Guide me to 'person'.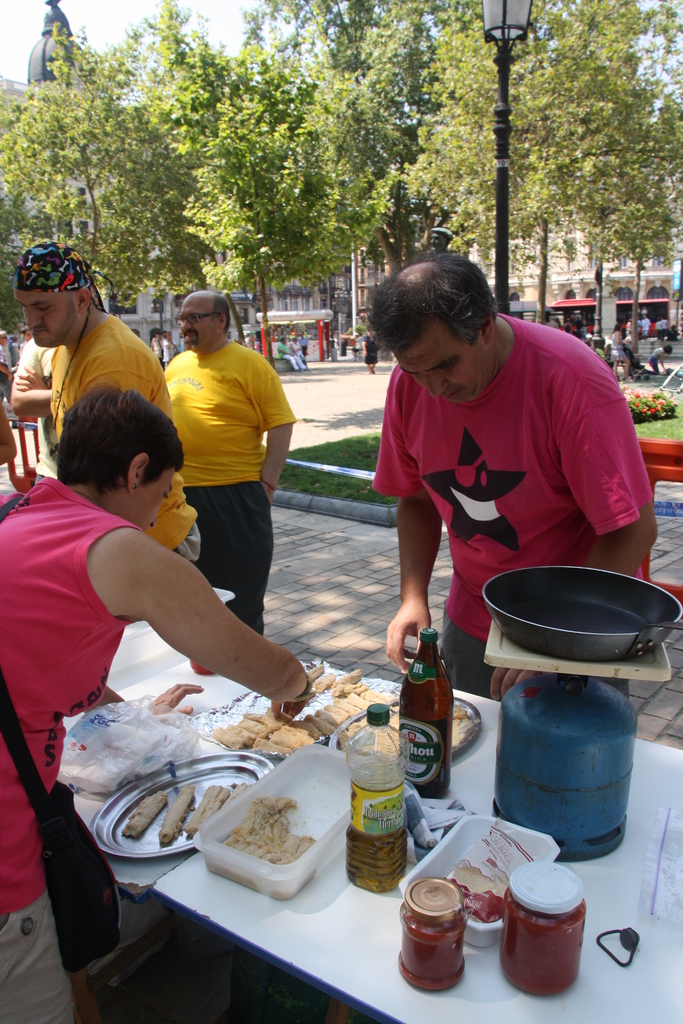
Guidance: <bbox>162, 288, 292, 632</bbox>.
